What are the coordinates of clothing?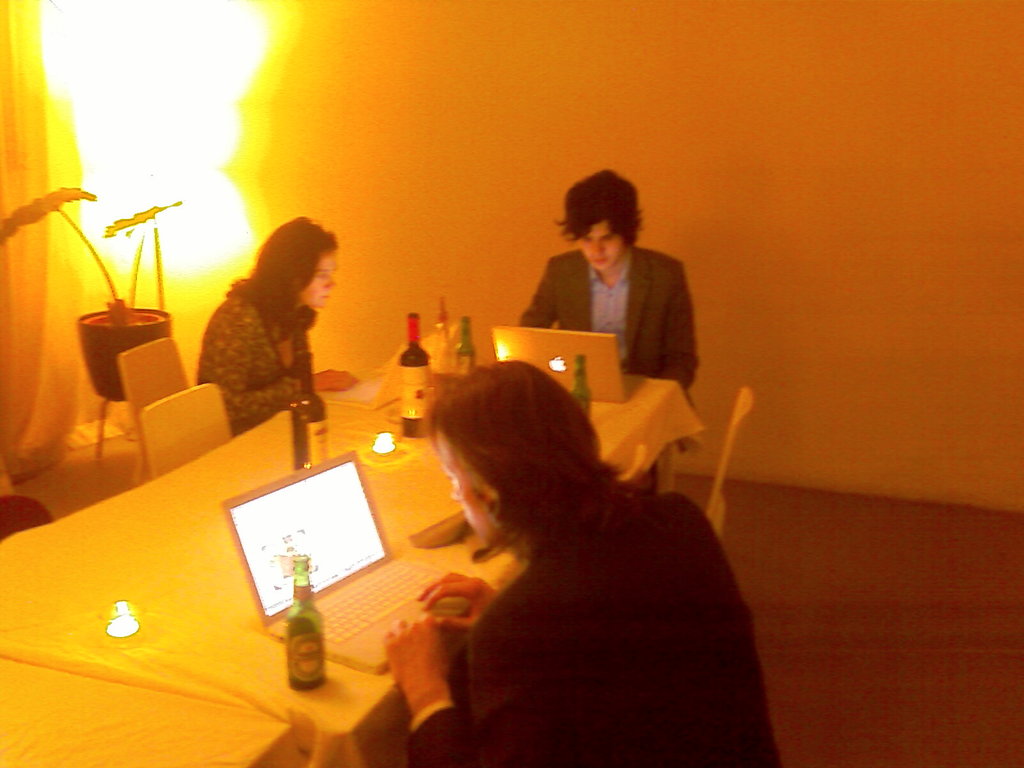
[left=503, top=227, right=696, bottom=403].
